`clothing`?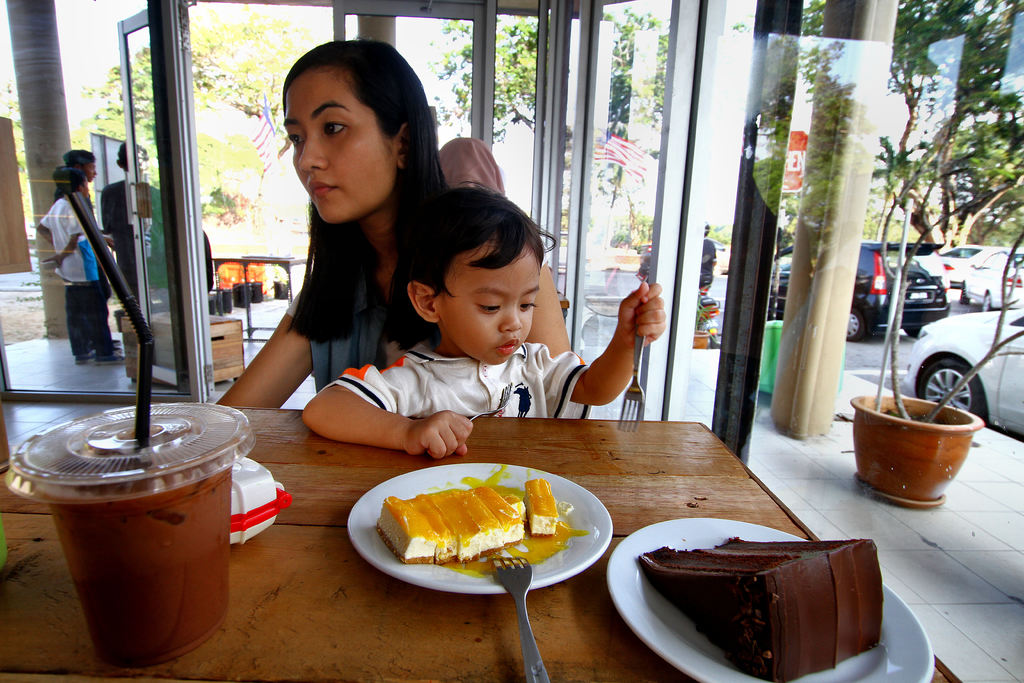
39 197 116 356
